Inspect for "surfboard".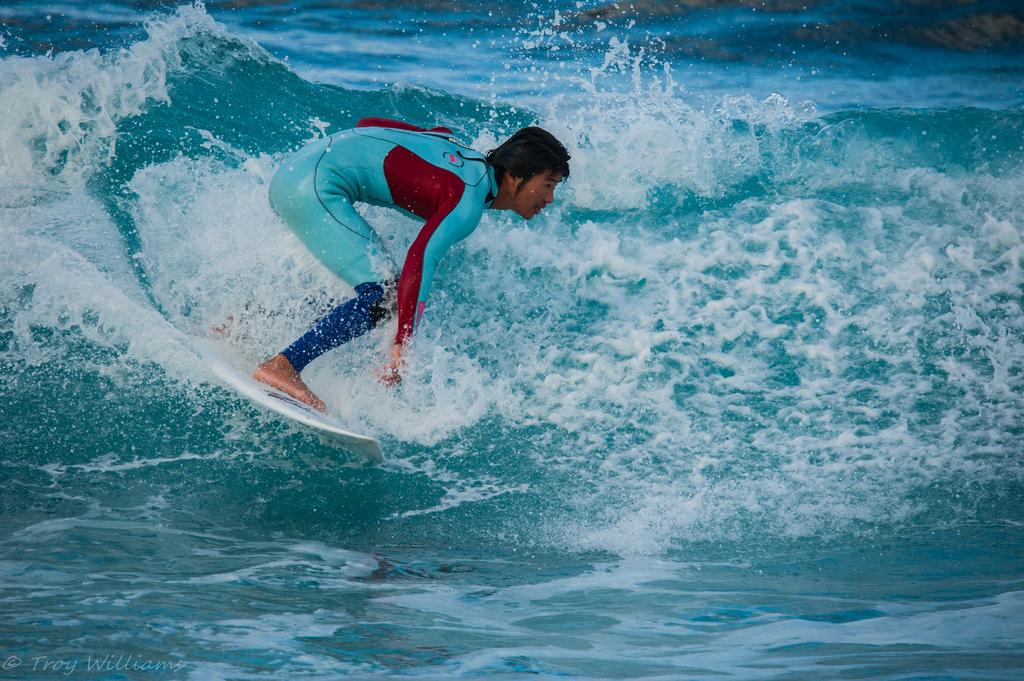
Inspection: left=200, top=340, right=388, bottom=467.
